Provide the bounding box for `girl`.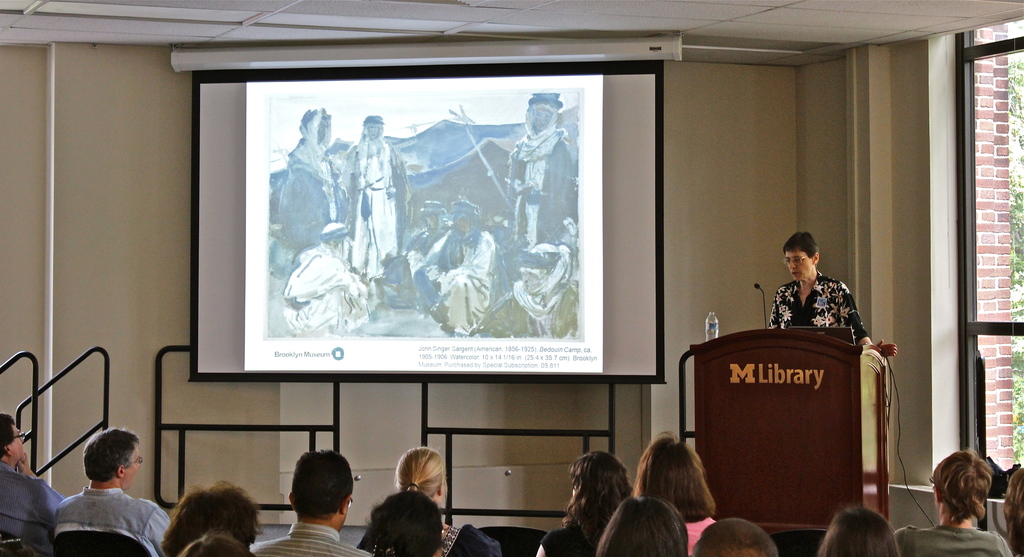
[left=631, top=433, right=717, bottom=556].
